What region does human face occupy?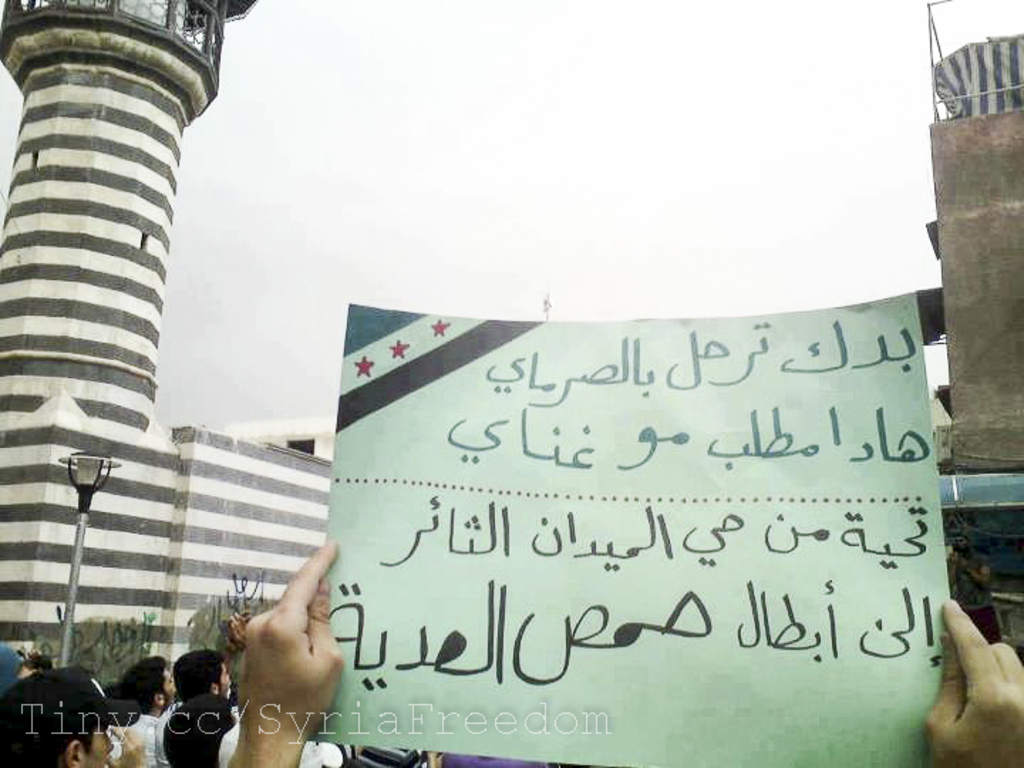
detection(95, 727, 114, 761).
